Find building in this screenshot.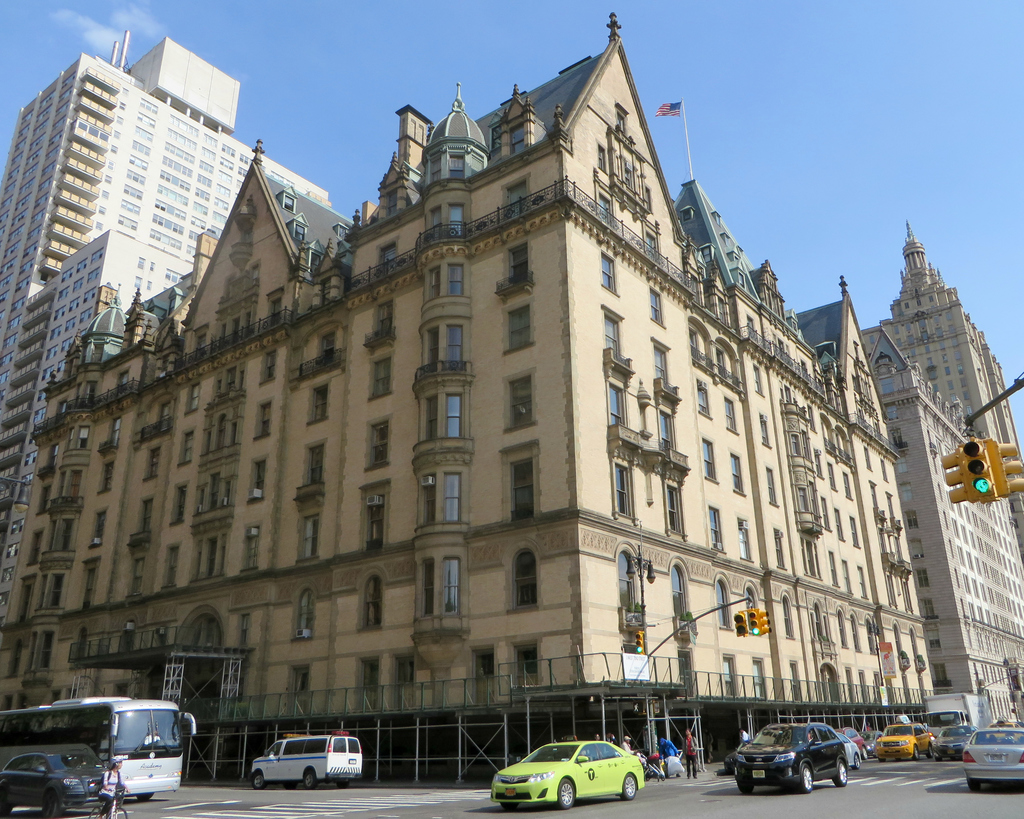
The bounding box for building is detection(0, 28, 330, 609).
